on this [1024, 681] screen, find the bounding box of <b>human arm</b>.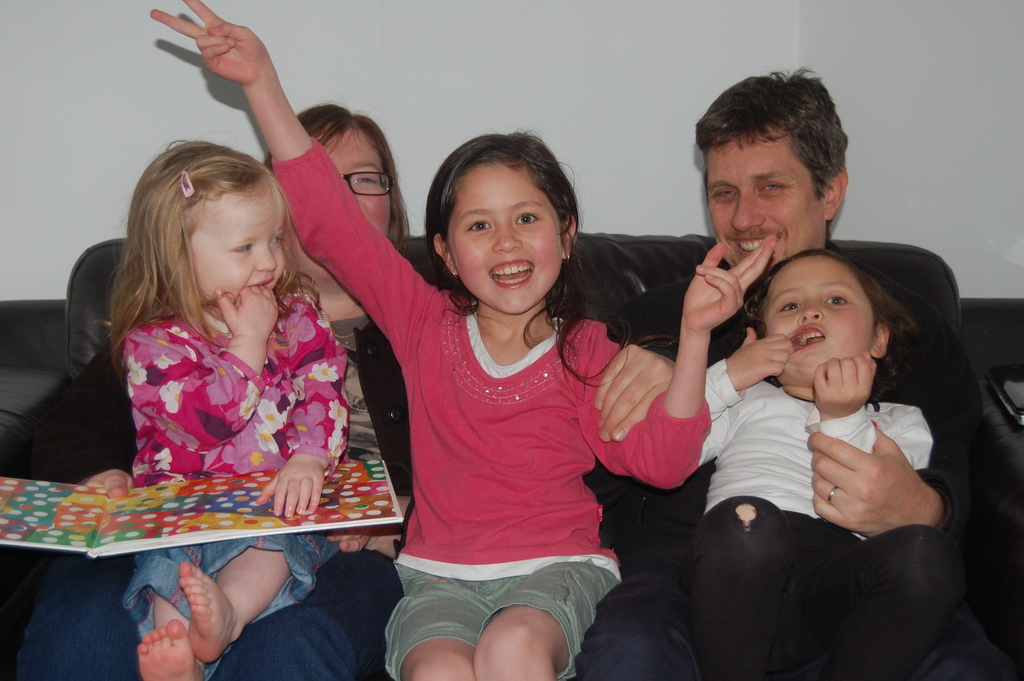
Bounding box: crop(324, 496, 412, 558).
